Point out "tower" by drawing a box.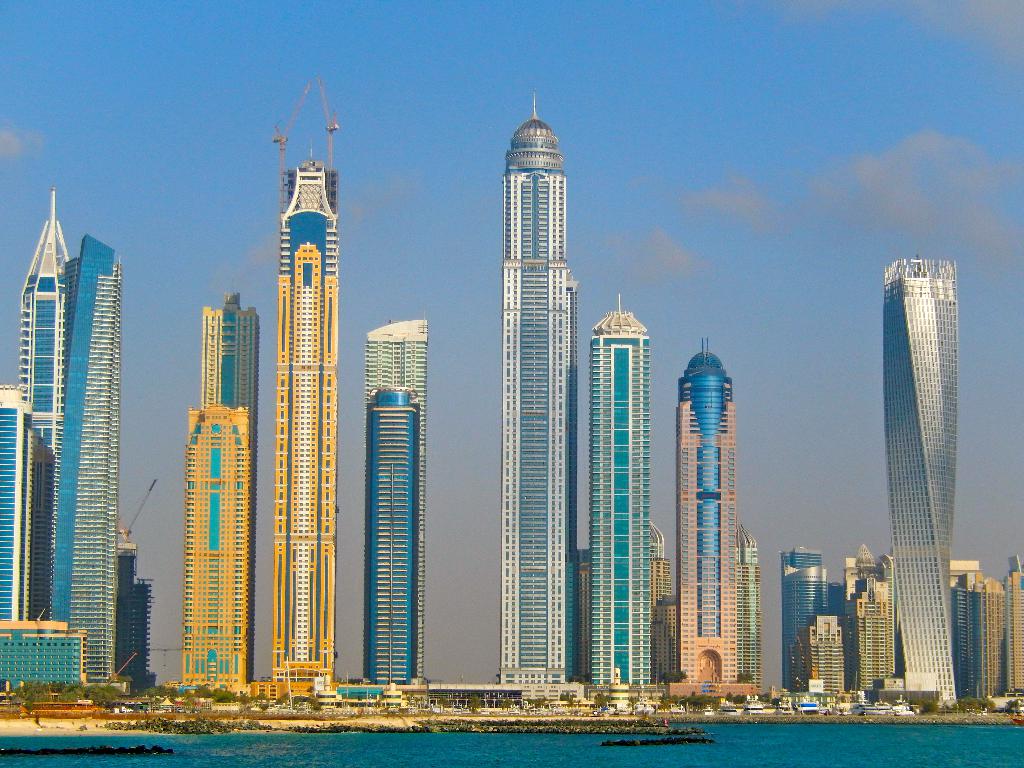
left=278, top=170, right=345, bottom=692.
